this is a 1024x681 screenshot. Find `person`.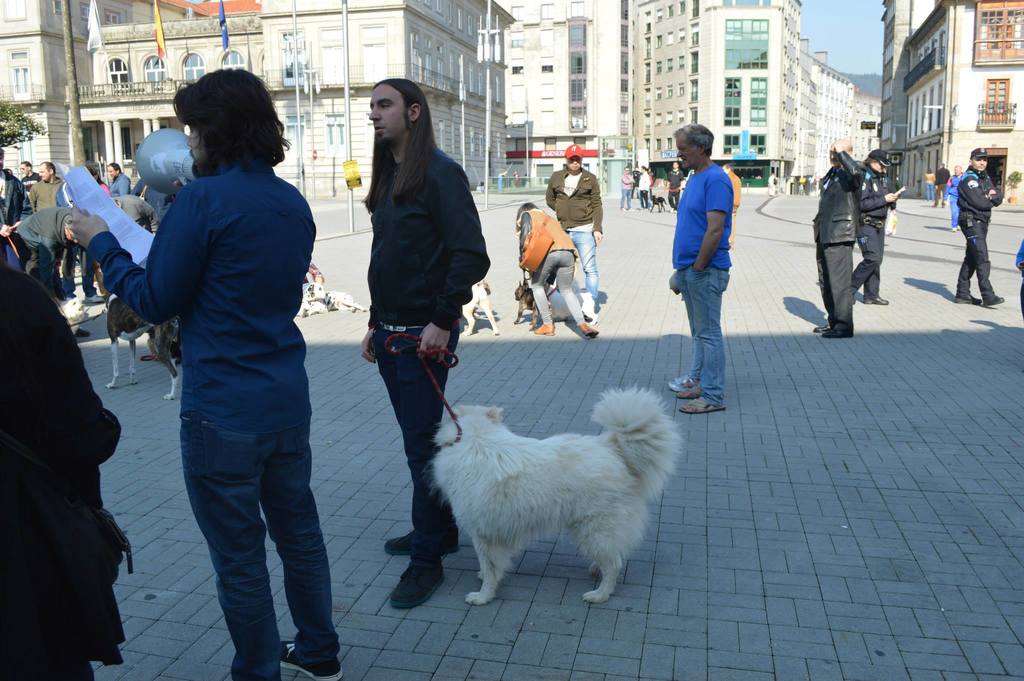
Bounding box: bbox(618, 167, 641, 211).
